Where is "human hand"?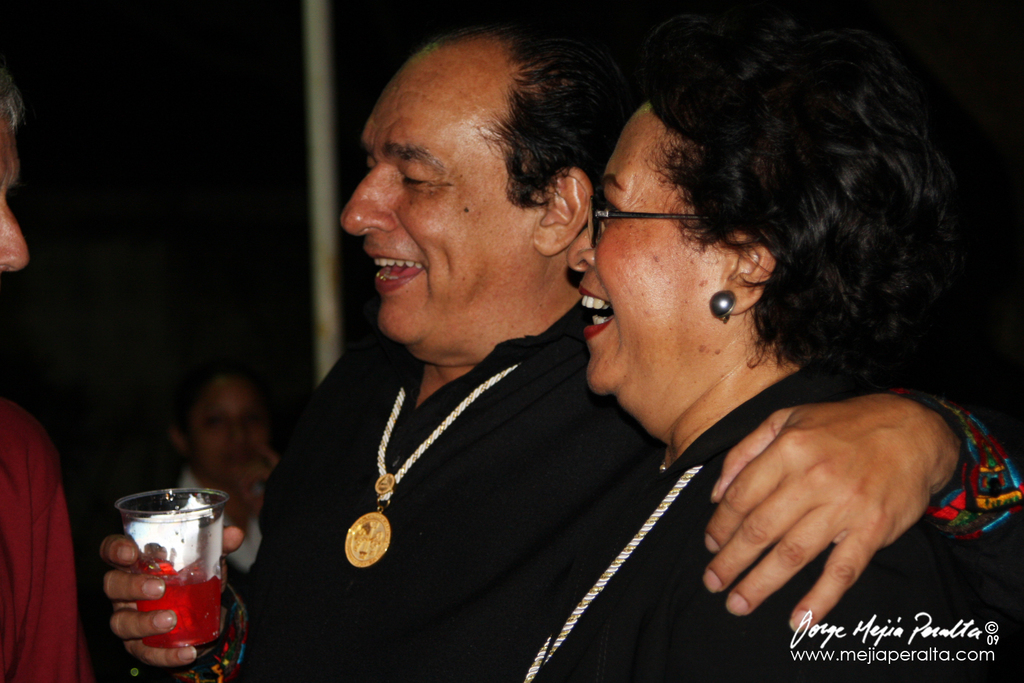
x1=674, y1=375, x2=1009, y2=633.
